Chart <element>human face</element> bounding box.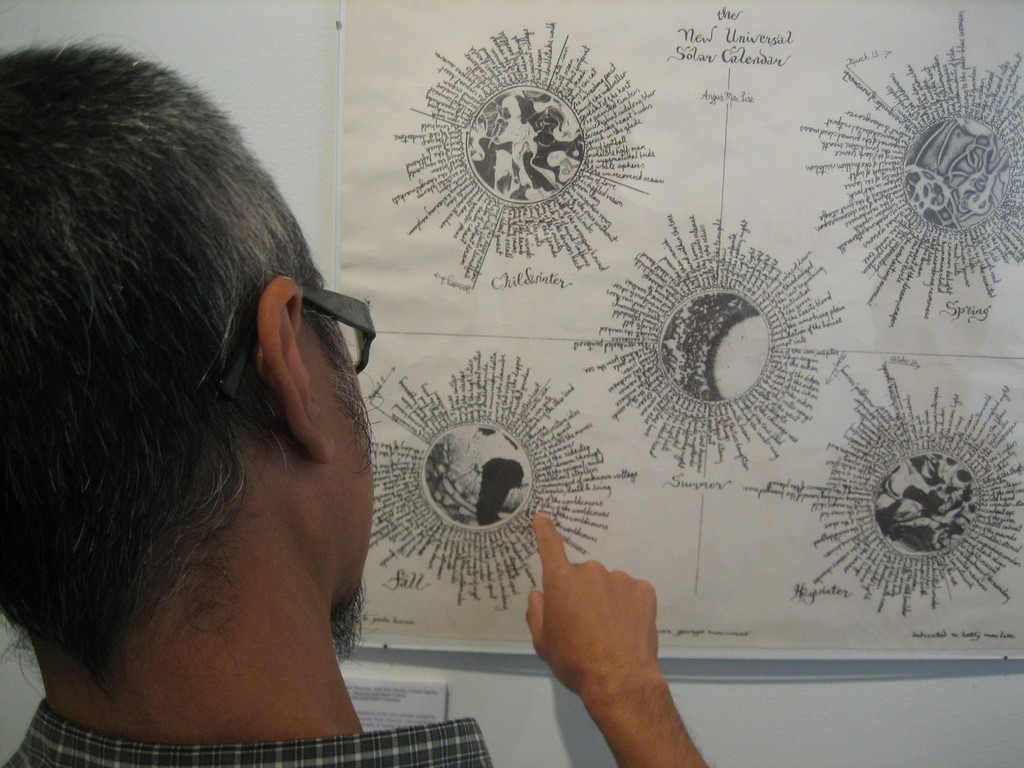
Charted: detection(317, 261, 376, 643).
